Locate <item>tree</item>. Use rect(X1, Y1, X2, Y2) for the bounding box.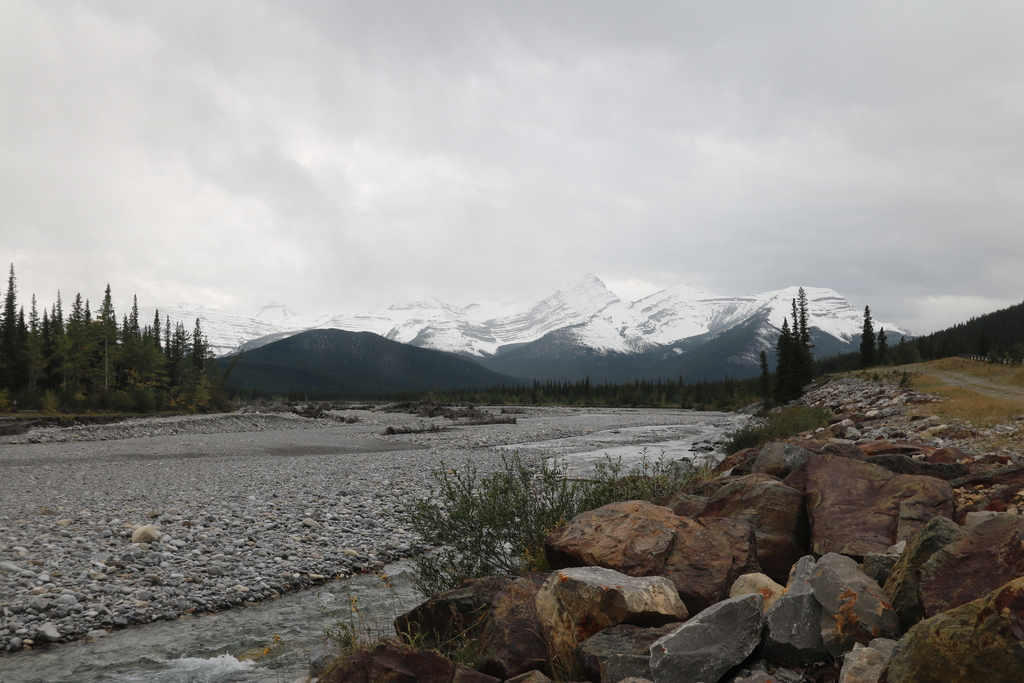
rect(122, 281, 159, 425).
